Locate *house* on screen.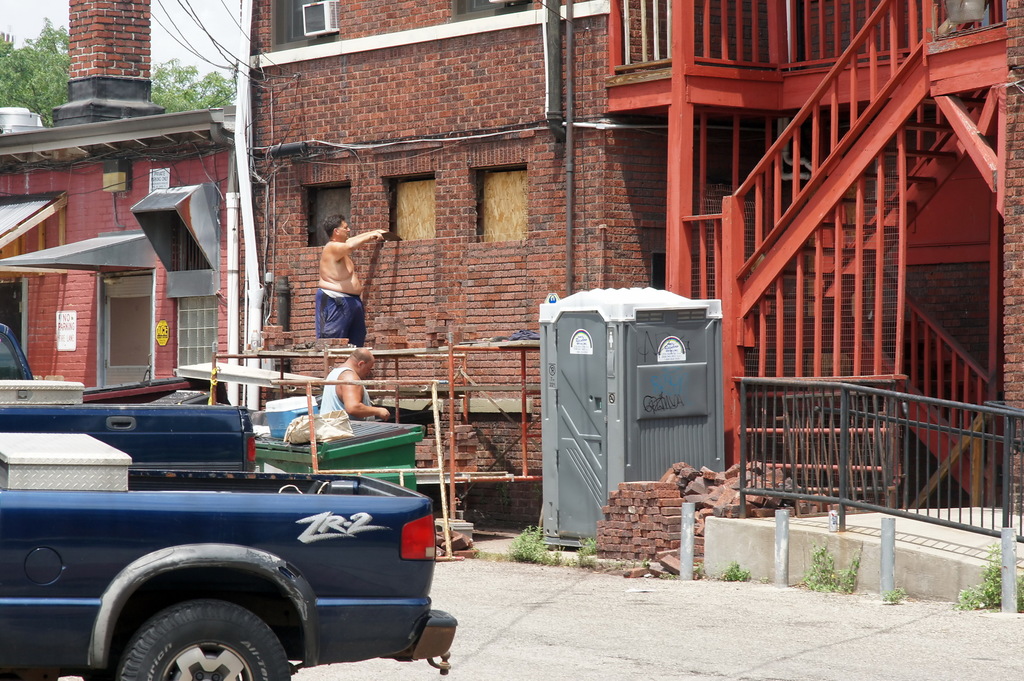
On screen at [0, 0, 246, 398].
